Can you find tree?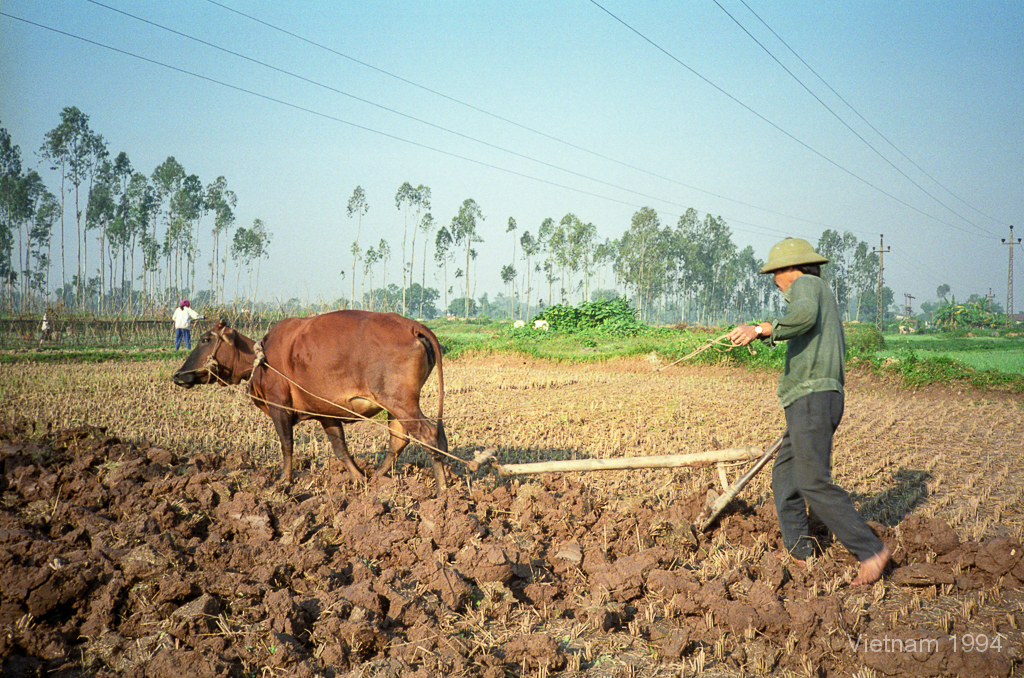
Yes, bounding box: box=[930, 294, 970, 332].
